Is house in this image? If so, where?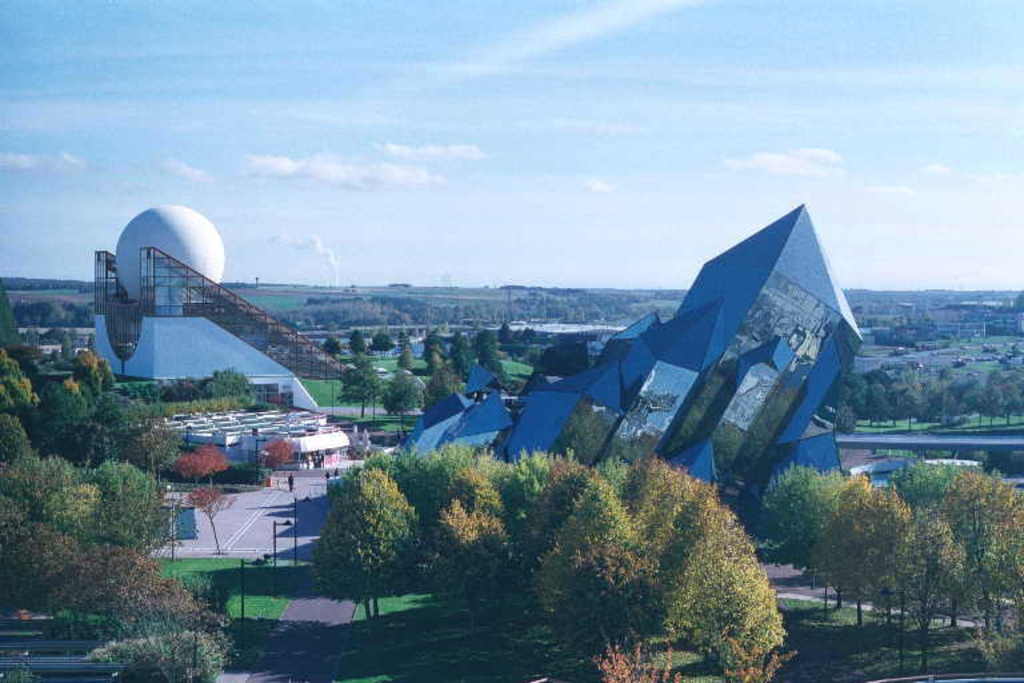
Yes, at <bbox>925, 295, 1004, 321</bbox>.
